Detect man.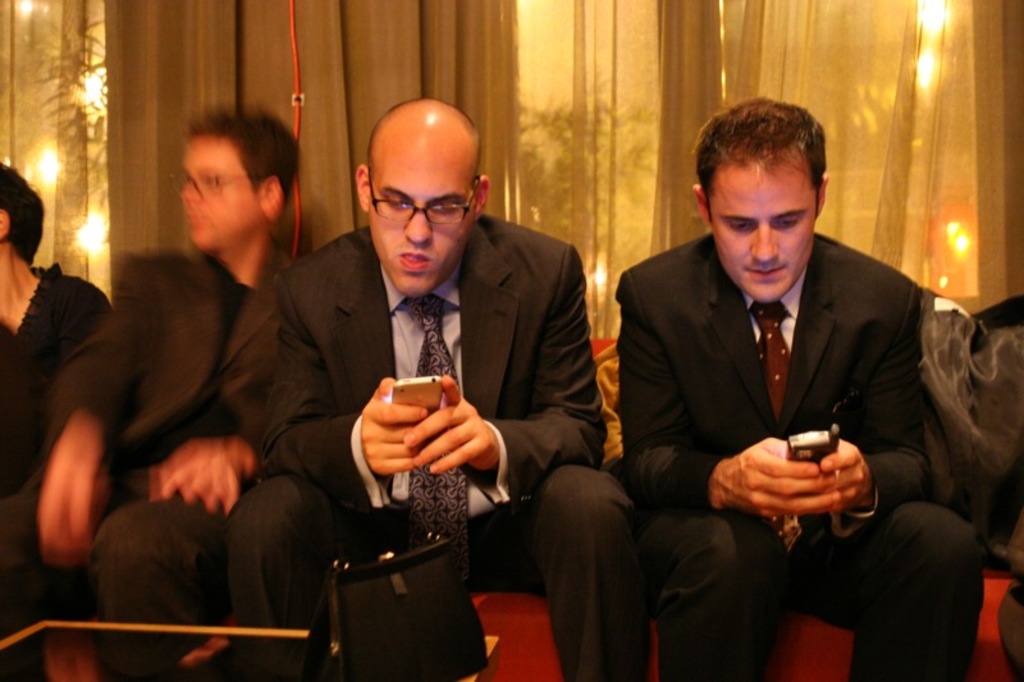
Detected at BBox(35, 104, 325, 681).
